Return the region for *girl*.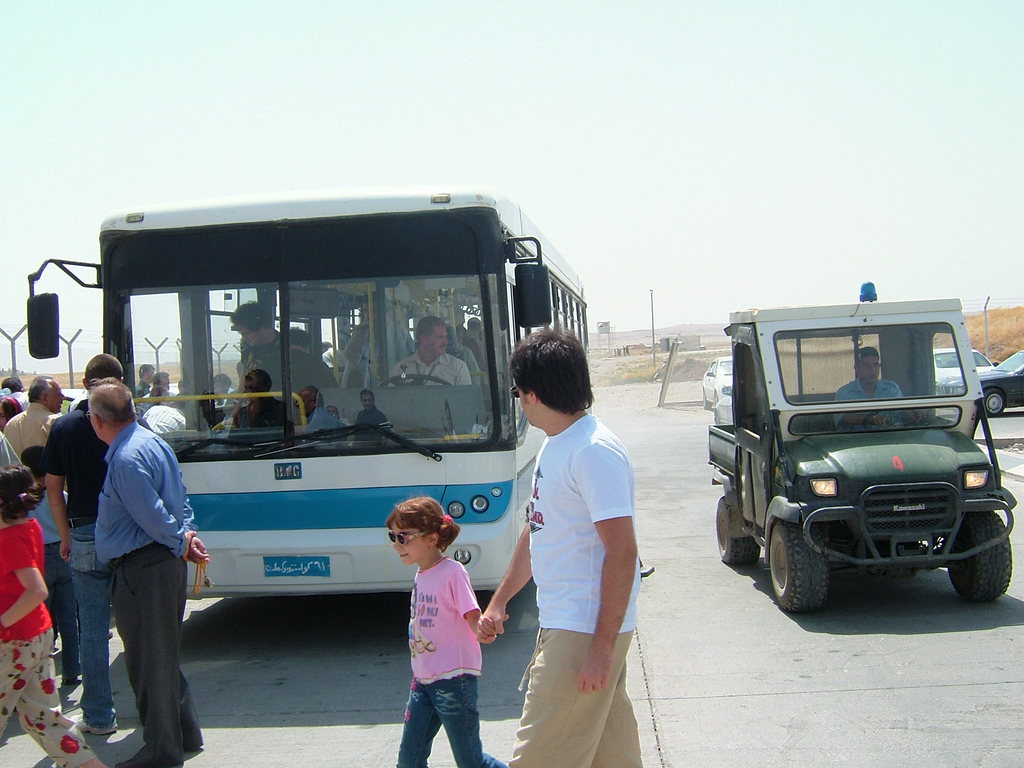
left=0, top=467, right=106, bottom=767.
